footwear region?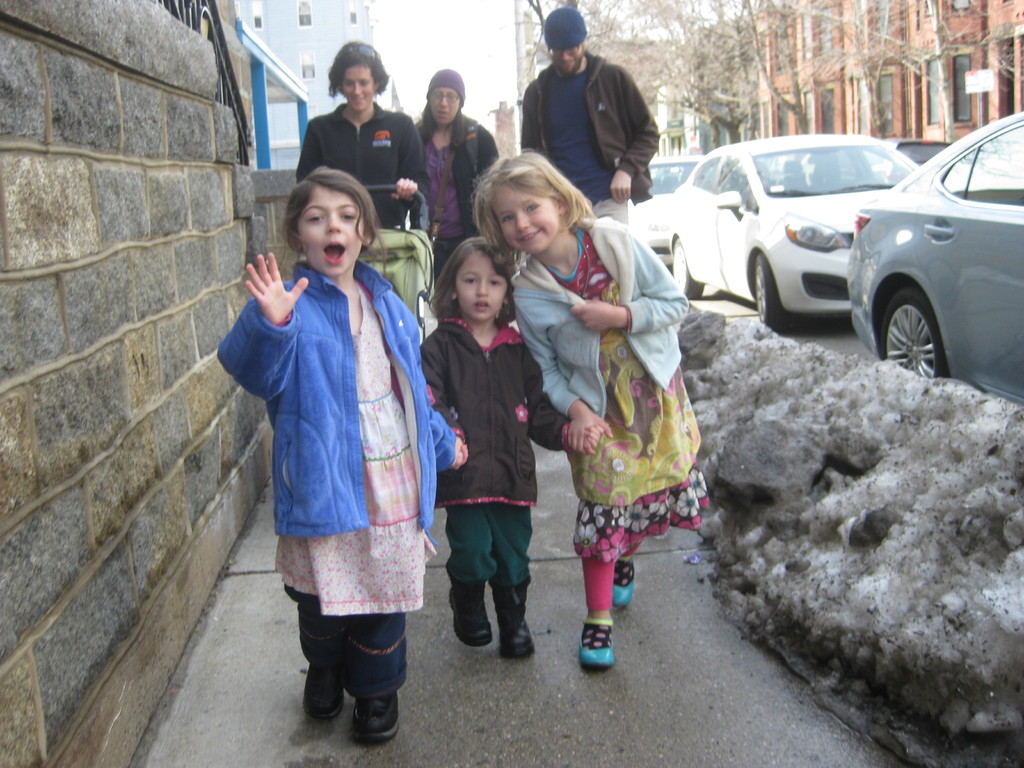
select_region(616, 557, 639, 606)
